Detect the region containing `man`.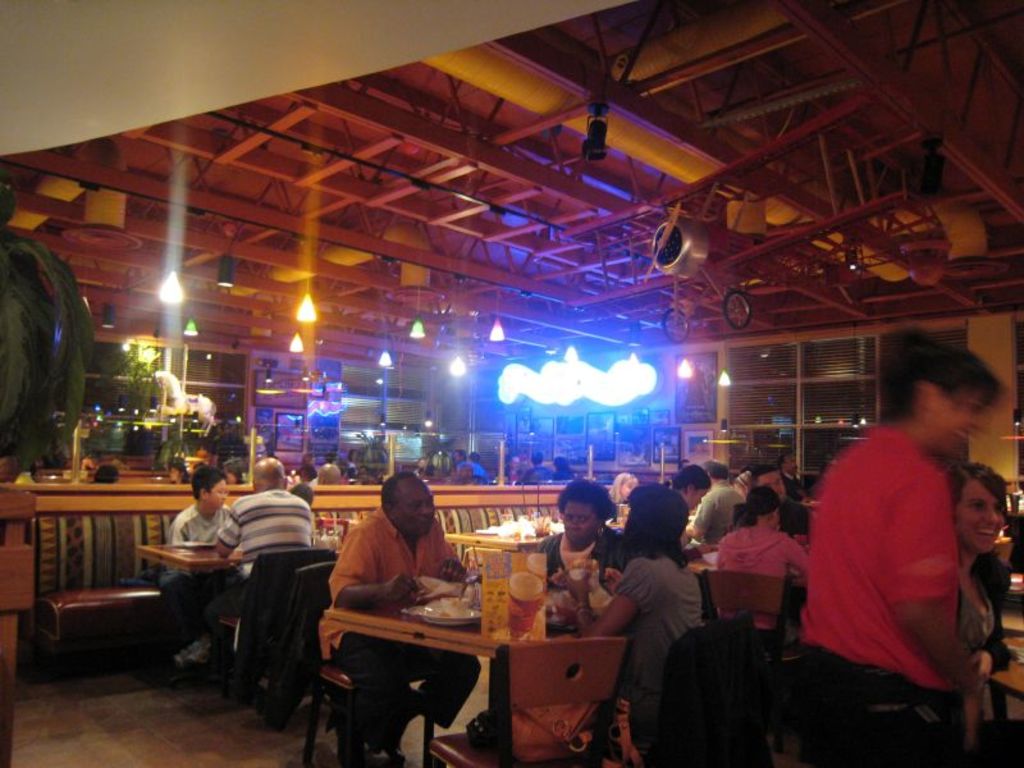
{"left": 524, "top": 448, "right": 553, "bottom": 481}.
